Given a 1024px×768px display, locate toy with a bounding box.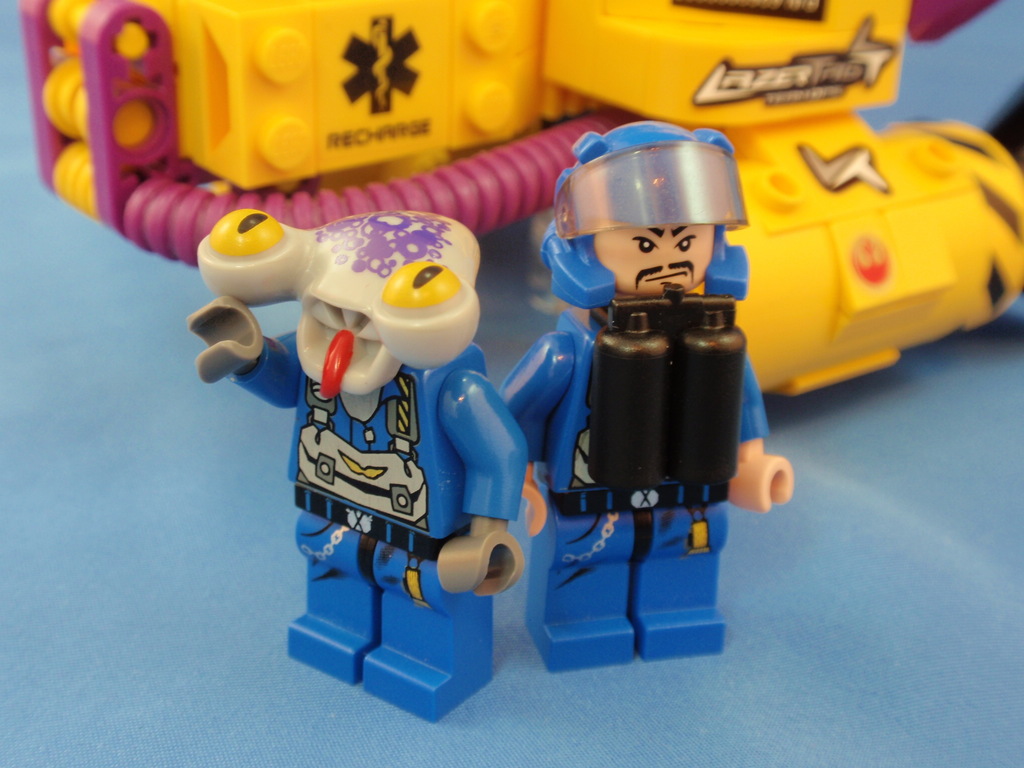
Located: Rect(182, 204, 529, 717).
